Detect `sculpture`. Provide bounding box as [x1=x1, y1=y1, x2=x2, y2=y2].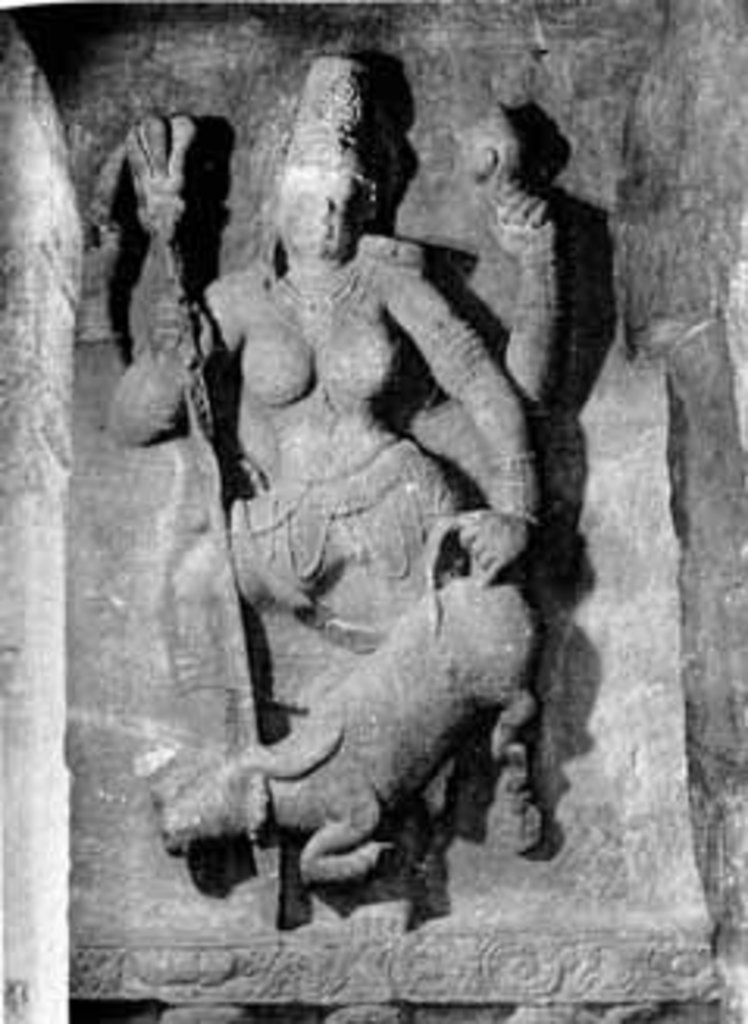
[x1=78, y1=38, x2=592, y2=946].
